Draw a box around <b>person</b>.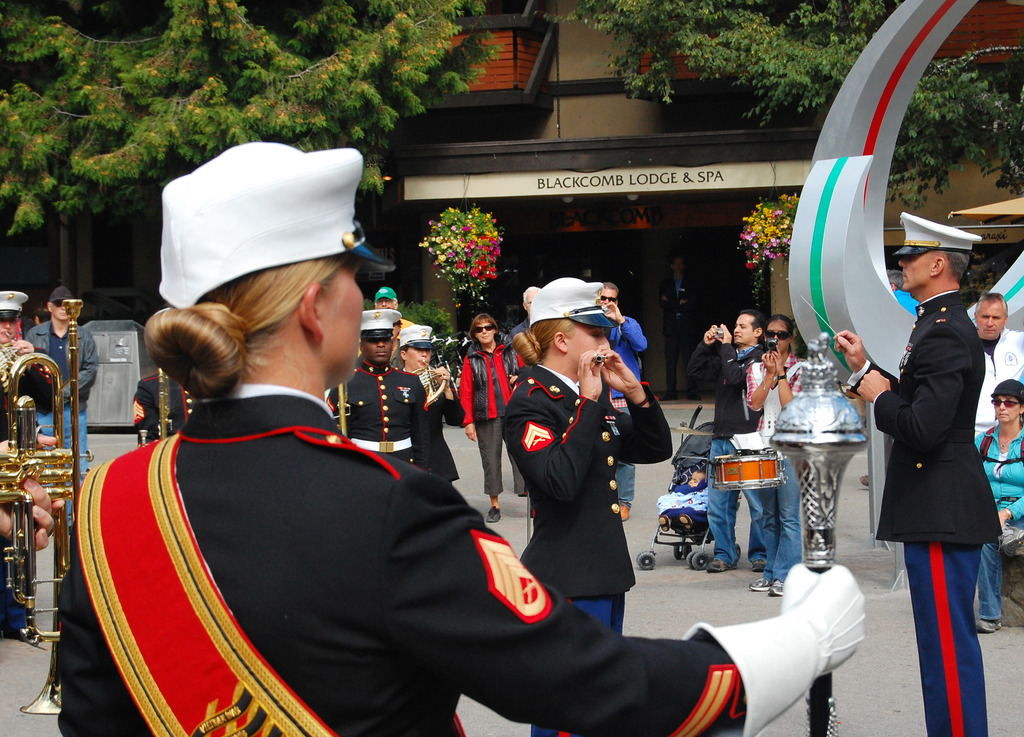
<bbox>973, 286, 1023, 606</bbox>.
